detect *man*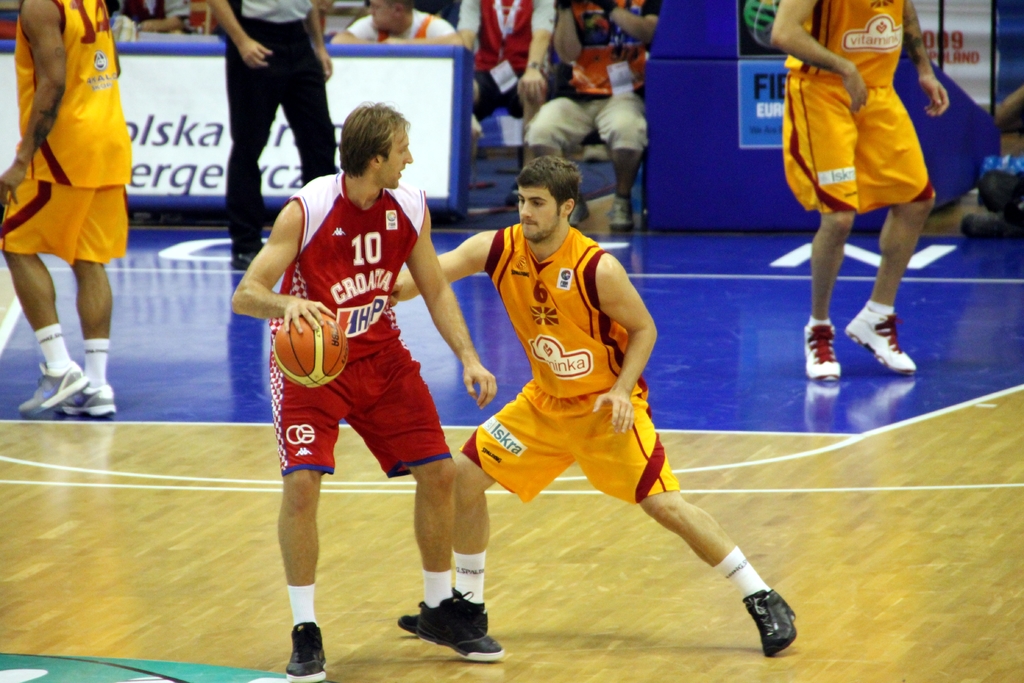
[457,0,557,210]
